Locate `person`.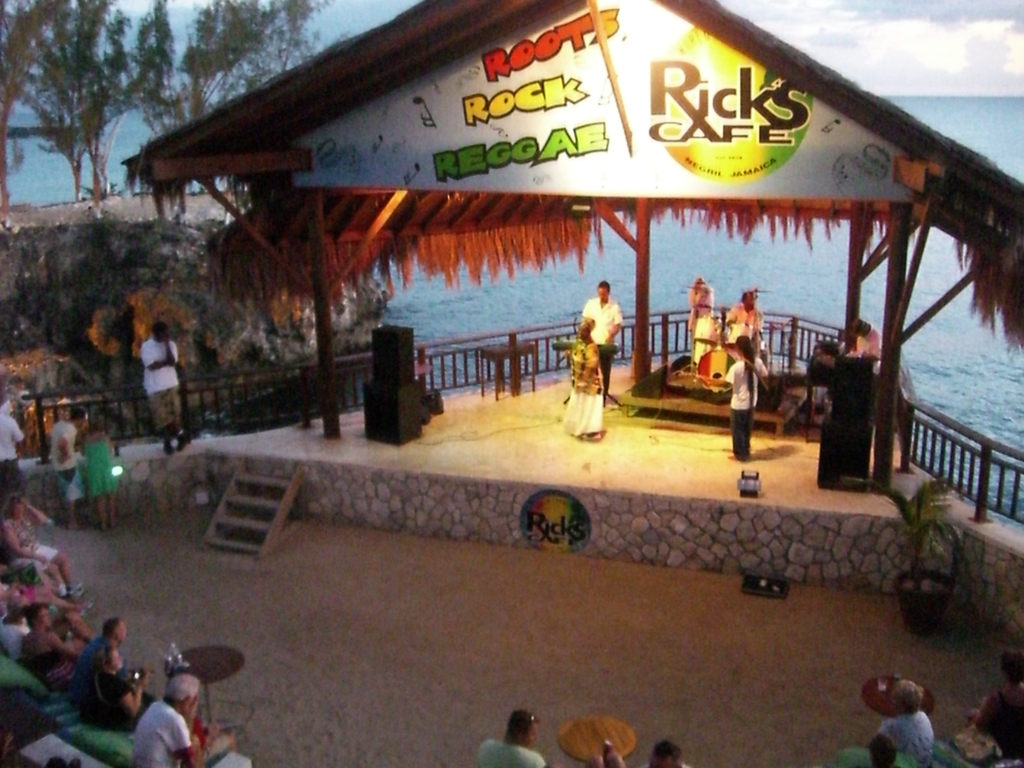
Bounding box: Rect(477, 707, 553, 767).
